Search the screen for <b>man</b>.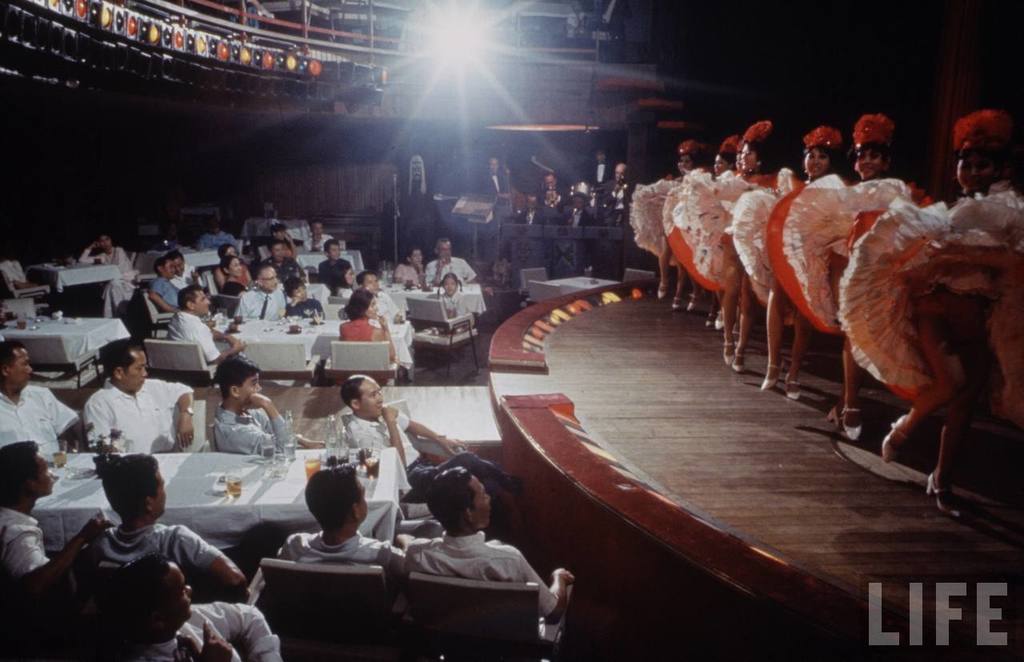
Found at {"left": 0, "top": 337, "right": 92, "bottom": 467}.
